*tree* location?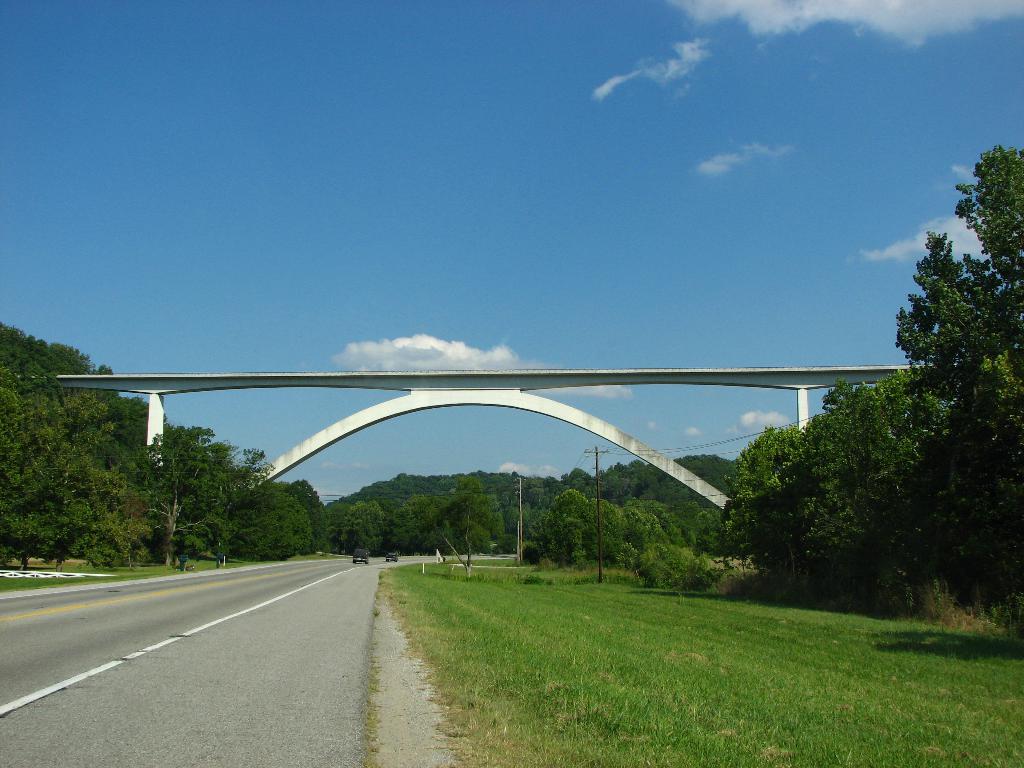
[x1=314, y1=443, x2=742, y2=574]
